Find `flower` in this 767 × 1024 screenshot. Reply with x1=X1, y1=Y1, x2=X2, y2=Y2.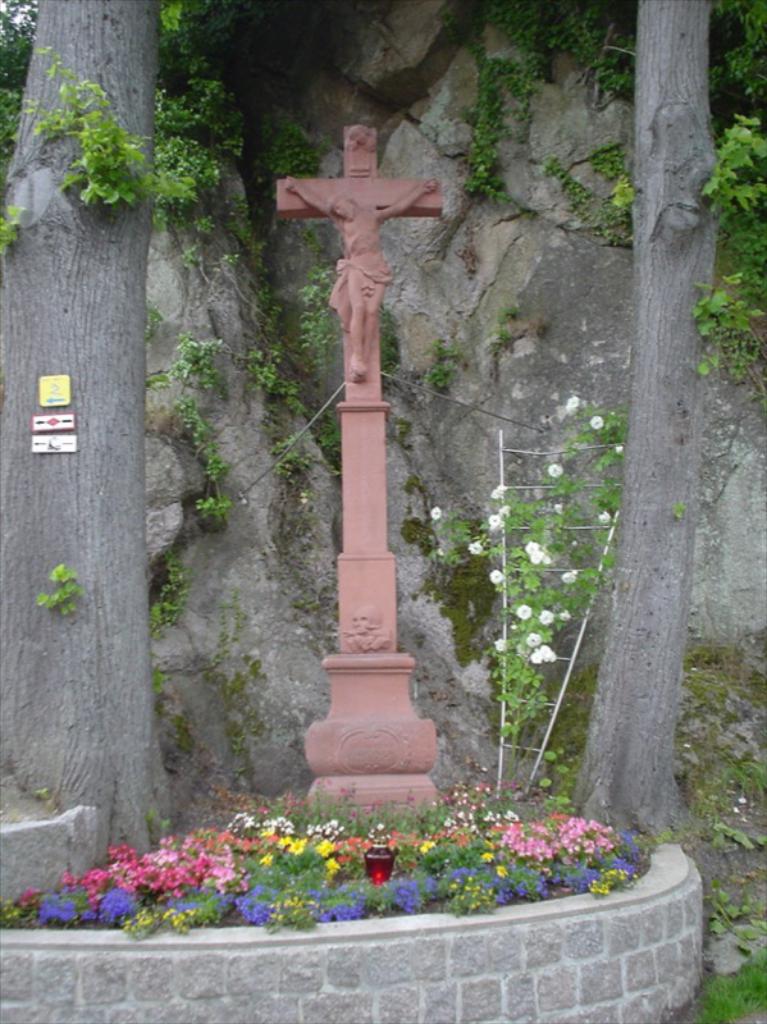
x1=529, y1=547, x2=547, y2=568.
